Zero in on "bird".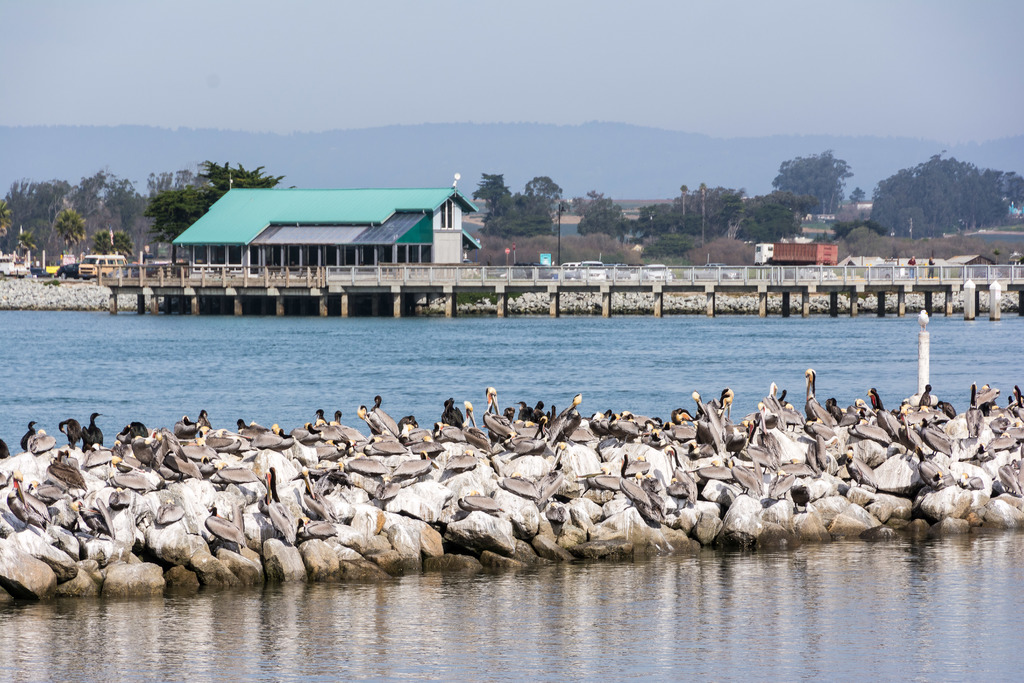
Zeroed in: (left=915, top=445, right=957, bottom=492).
